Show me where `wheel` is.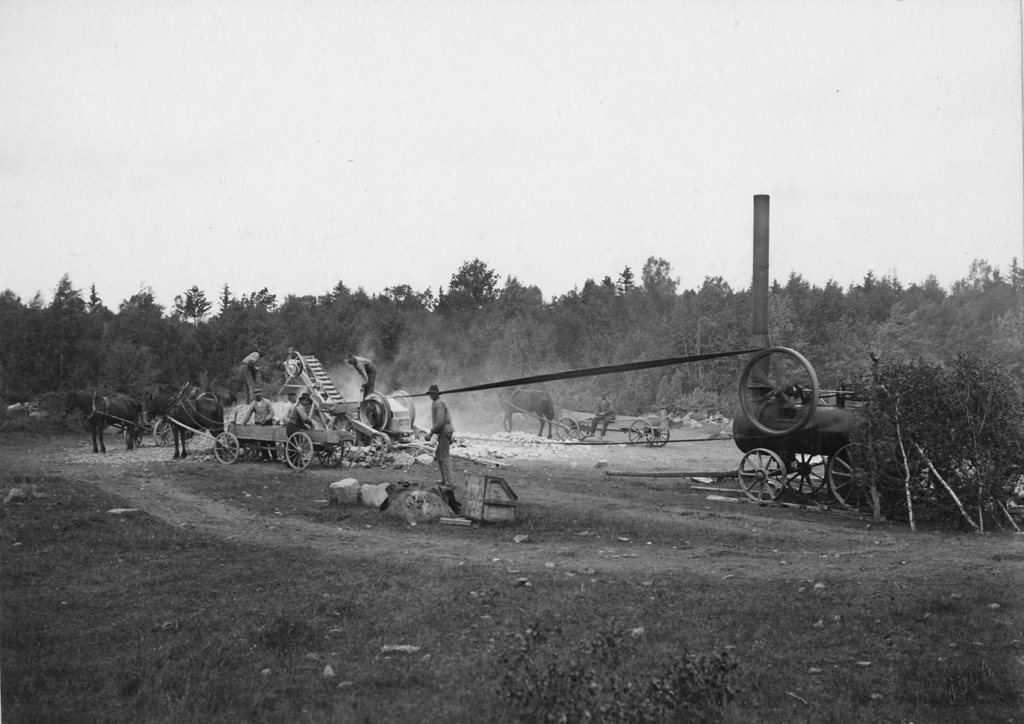
`wheel` is at bbox(556, 414, 580, 436).
